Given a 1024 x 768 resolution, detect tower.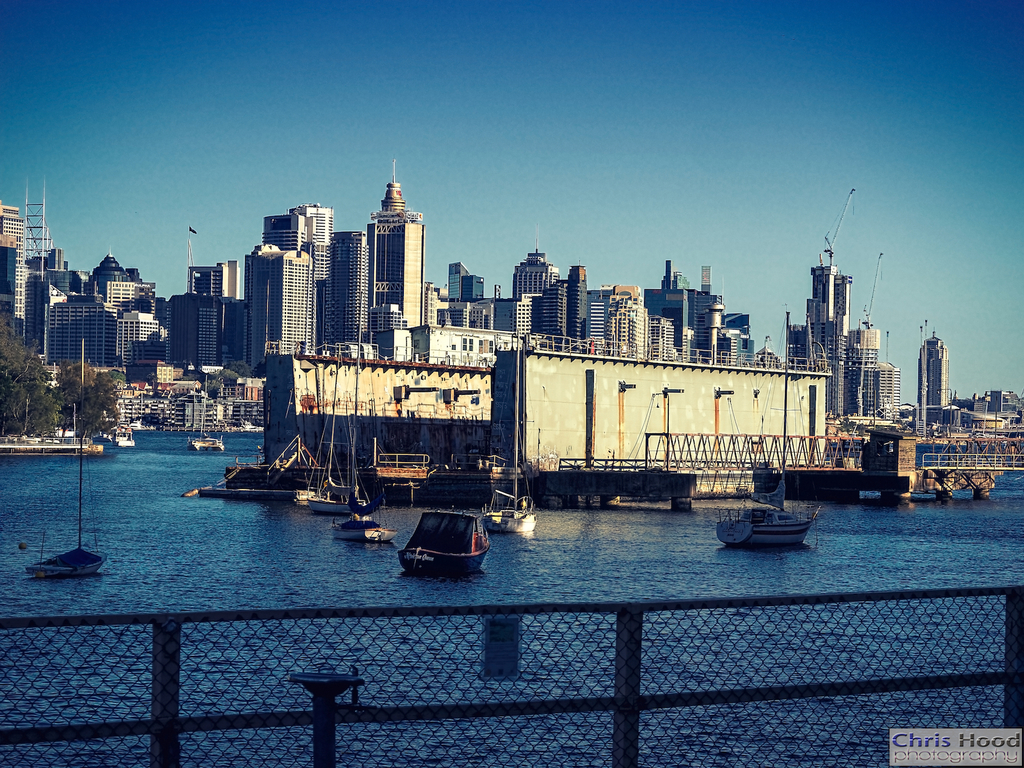
[210,259,248,306].
